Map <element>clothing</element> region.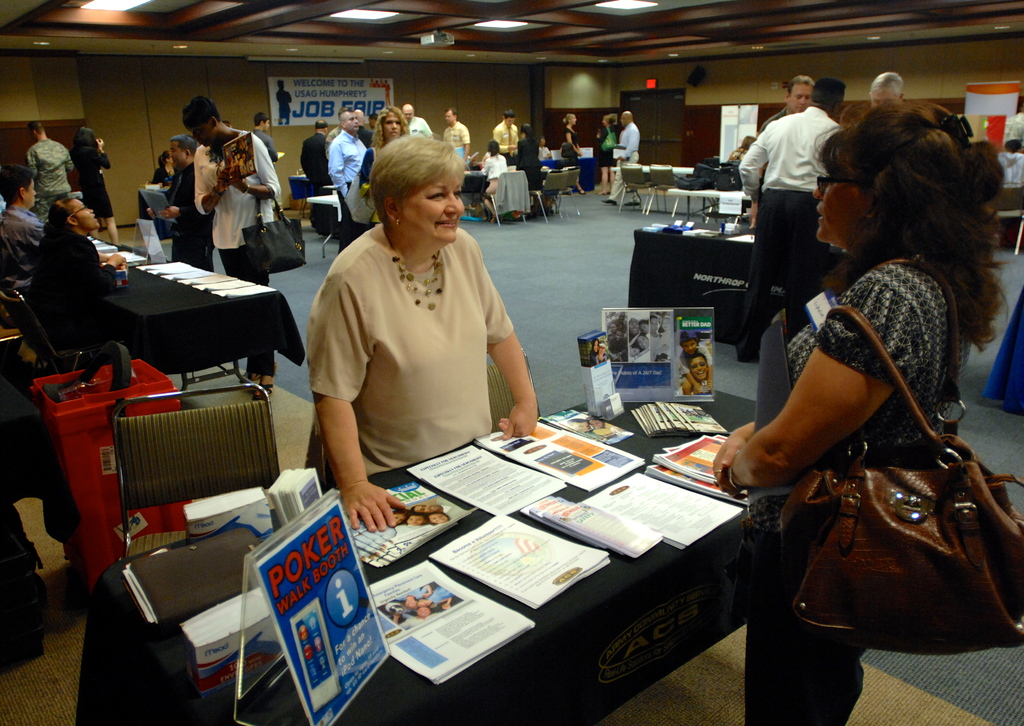
Mapped to bbox(2, 206, 39, 296).
